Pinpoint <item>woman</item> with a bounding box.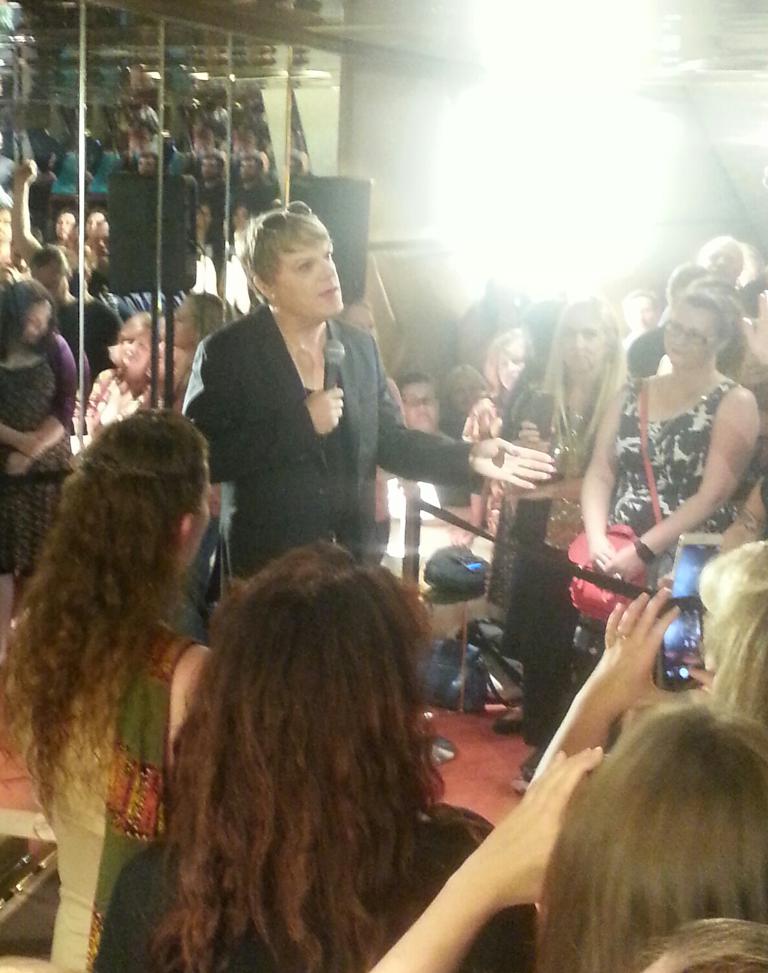
(444, 327, 533, 537).
